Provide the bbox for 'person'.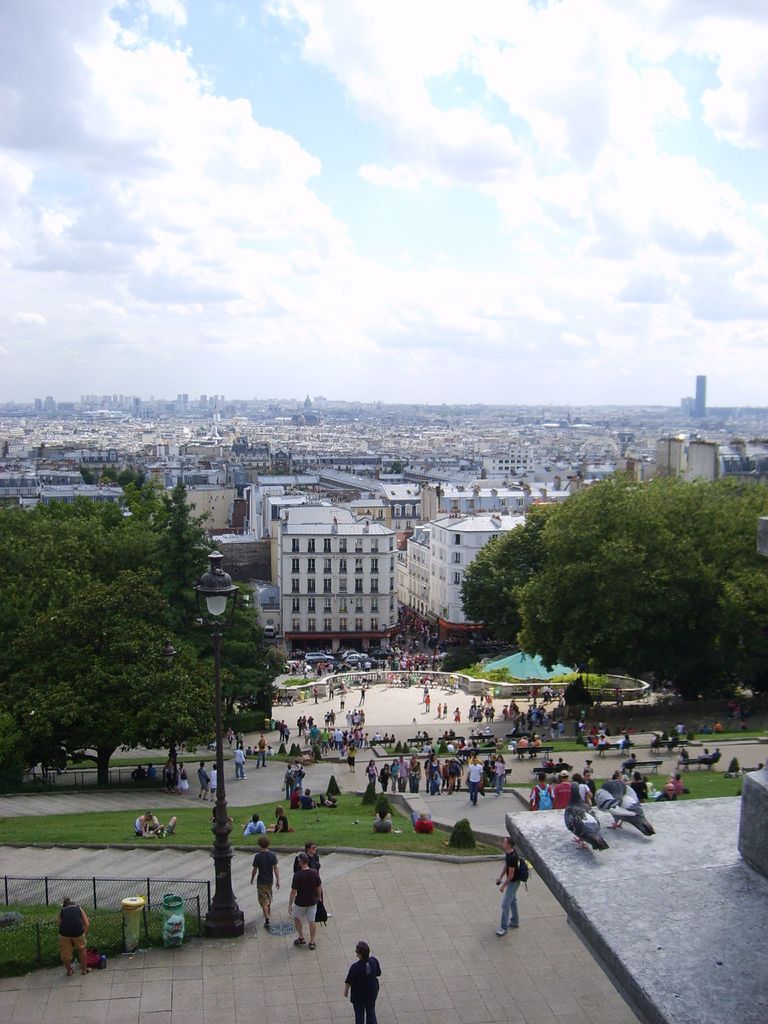
[57,893,92,982].
